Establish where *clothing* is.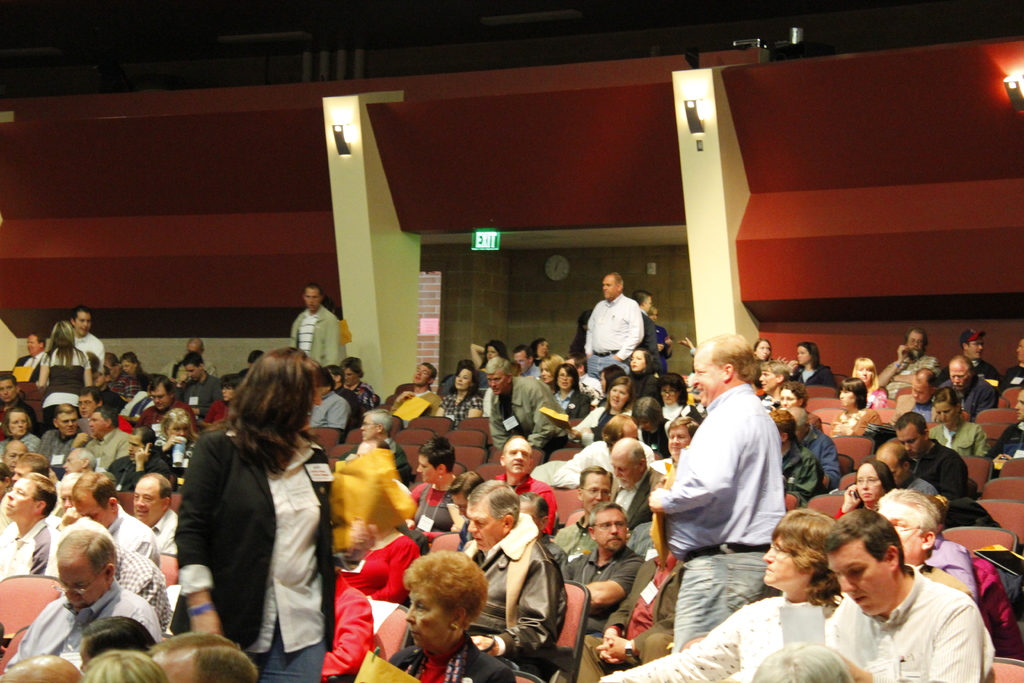
Established at bbox=(586, 294, 639, 372).
